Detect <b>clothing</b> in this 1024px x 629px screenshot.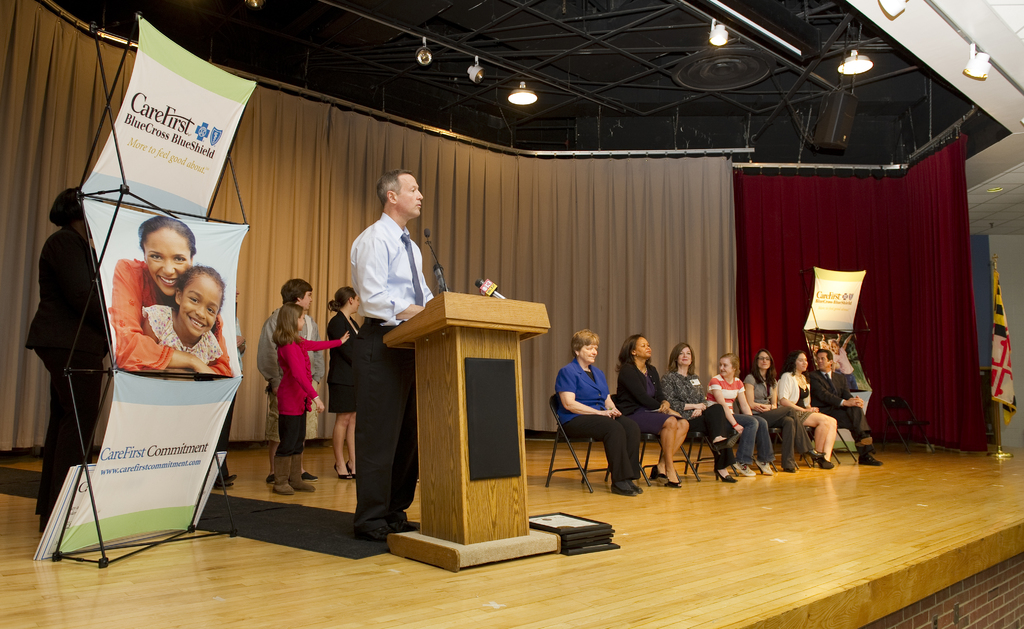
Detection: 743 375 812 462.
